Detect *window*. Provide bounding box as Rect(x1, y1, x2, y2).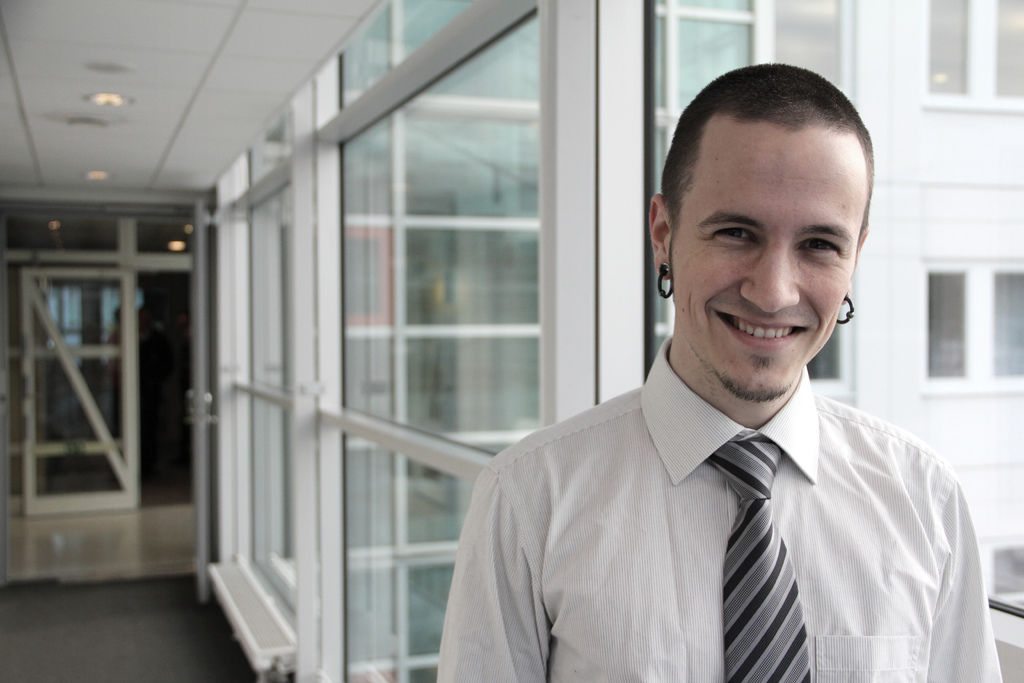
Rect(921, 255, 1023, 393).
